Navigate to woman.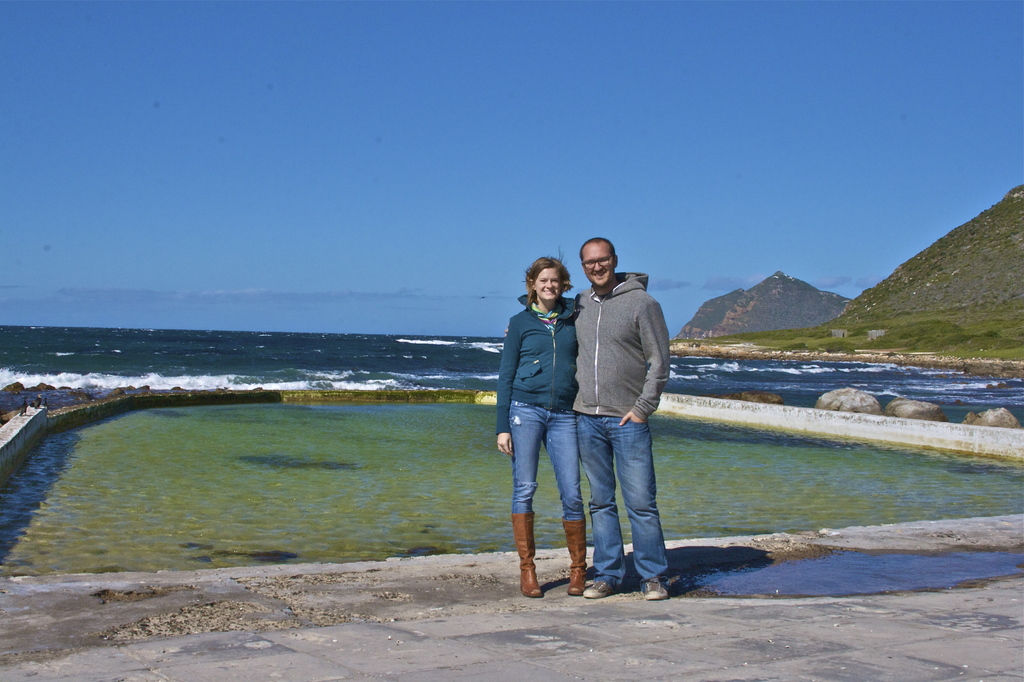
Navigation target: l=495, t=253, r=600, b=584.
